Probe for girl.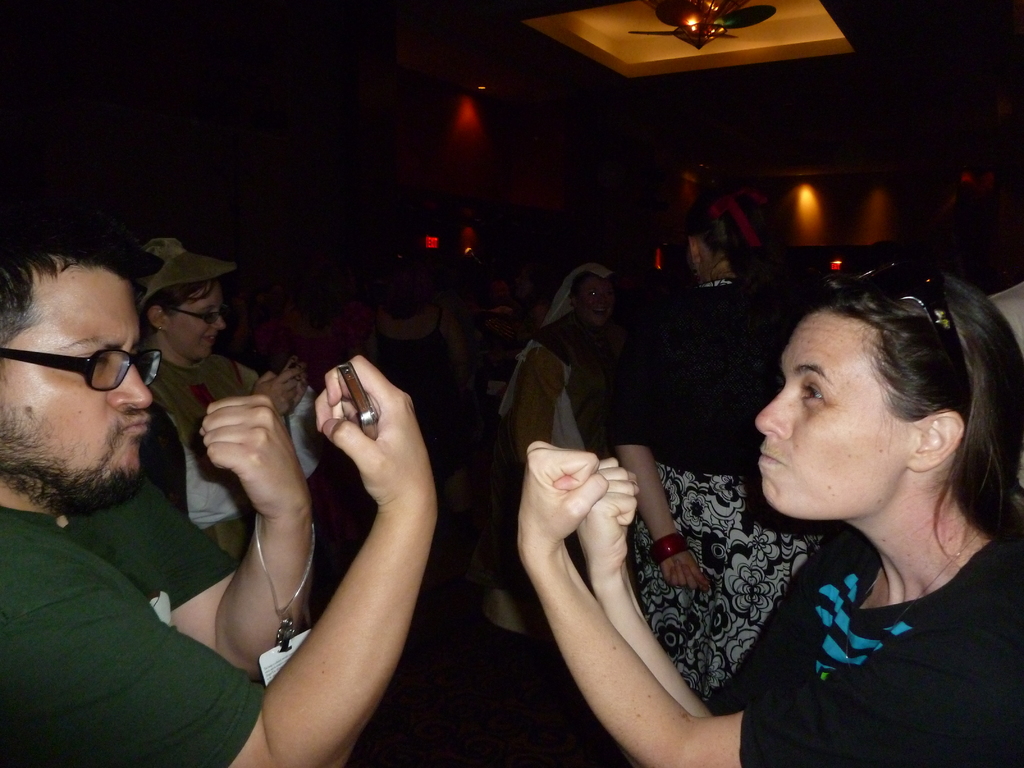
Probe result: l=525, t=241, r=1023, b=767.
